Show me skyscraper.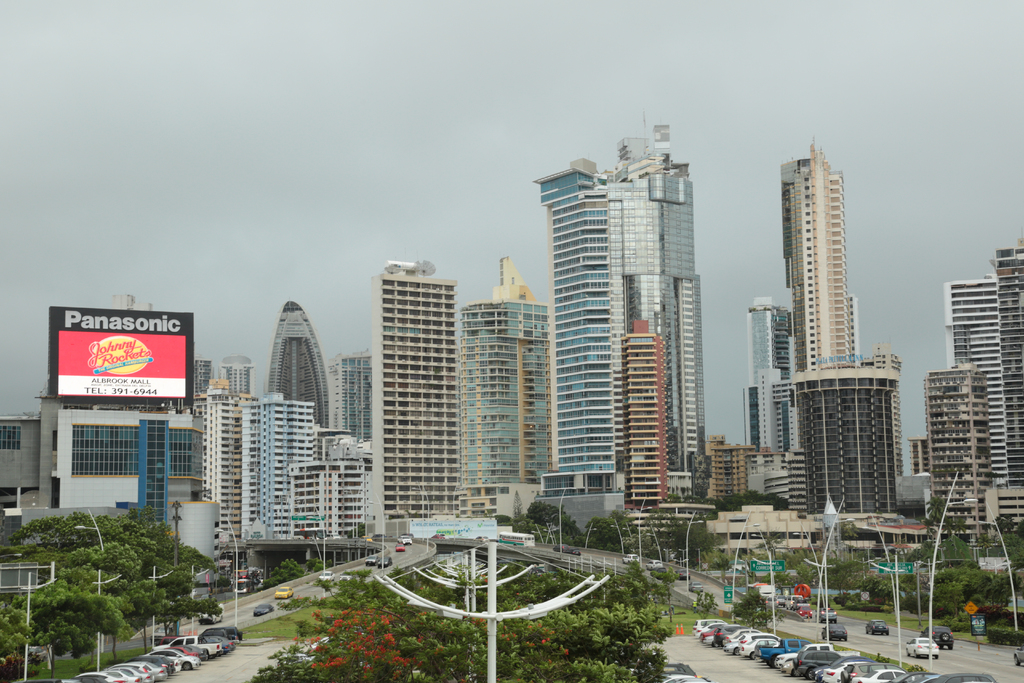
skyscraper is here: [left=531, top=99, right=719, bottom=529].
